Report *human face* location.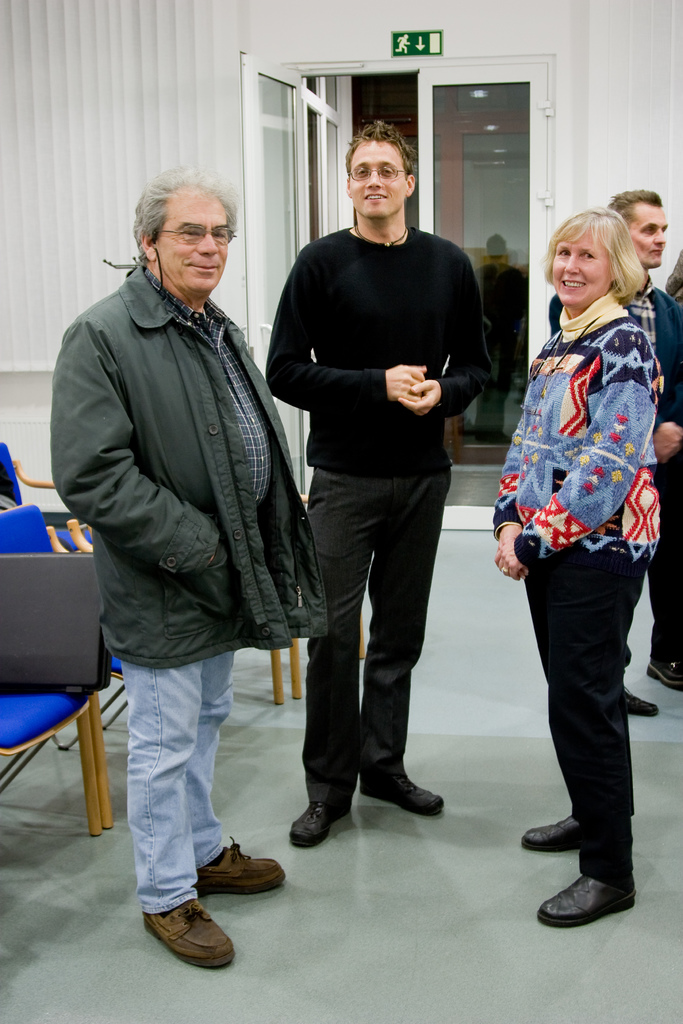
Report: 348/139/409/220.
